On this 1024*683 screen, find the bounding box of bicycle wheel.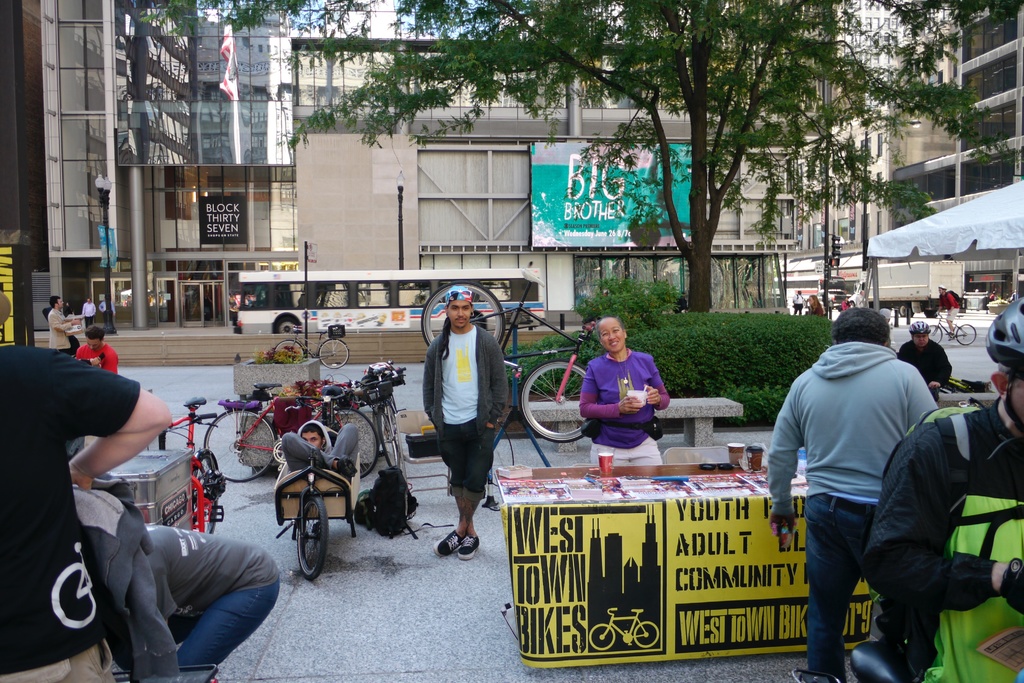
Bounding box: locate(523, 369, 579, 457).
